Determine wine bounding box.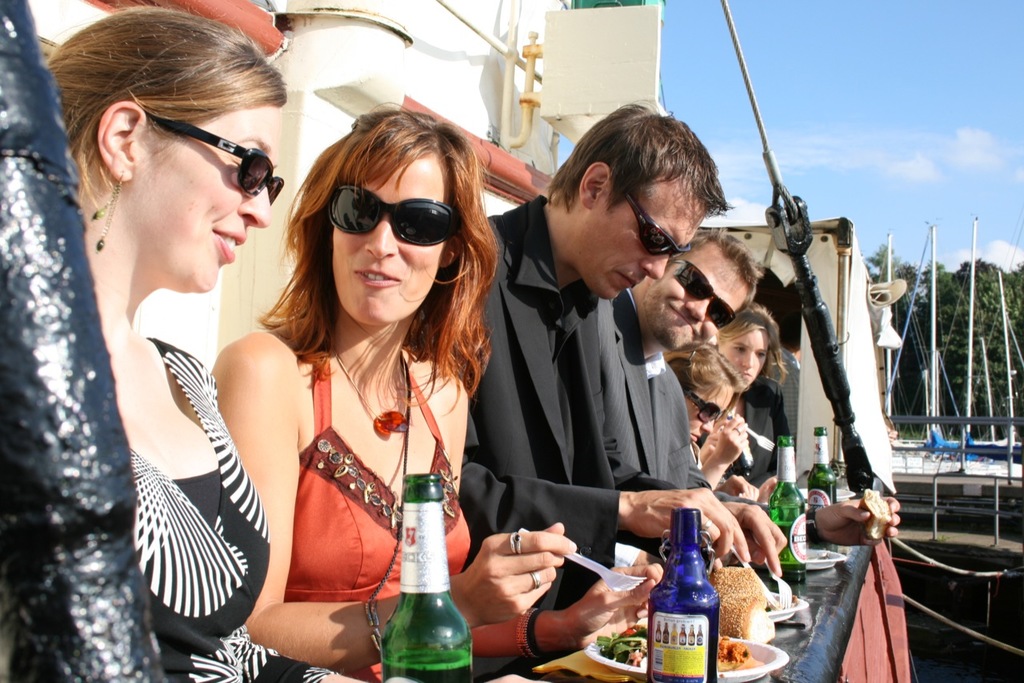
Determined: pyautogui.locateOnScreen(778, 560, 805, 581).
